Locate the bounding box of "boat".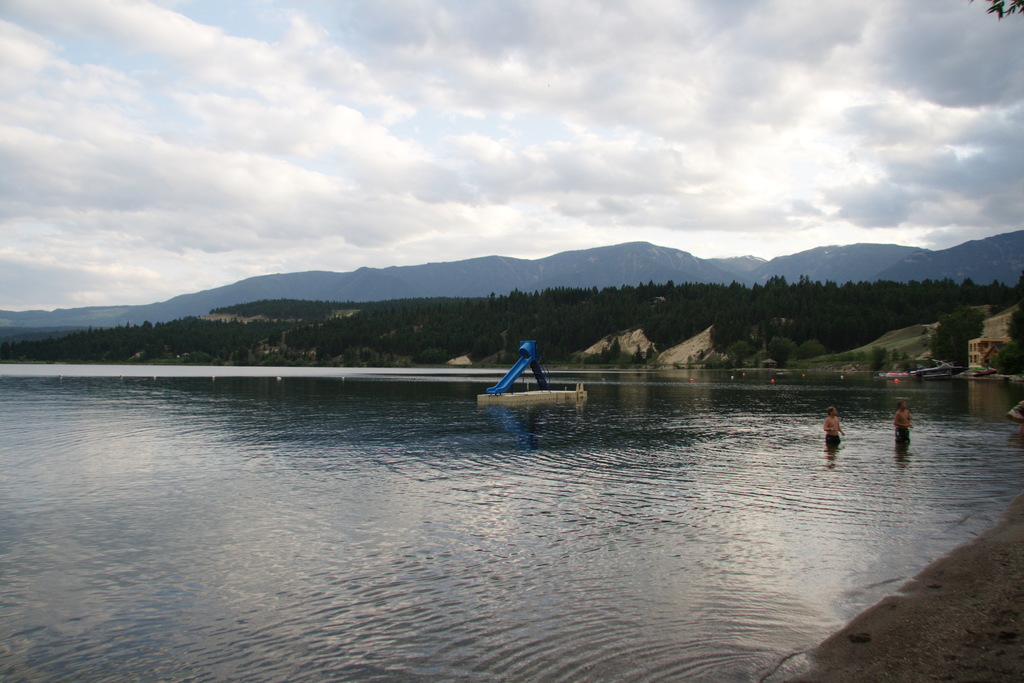
Bounding box: l=900, t=354, r=964, b=386.
